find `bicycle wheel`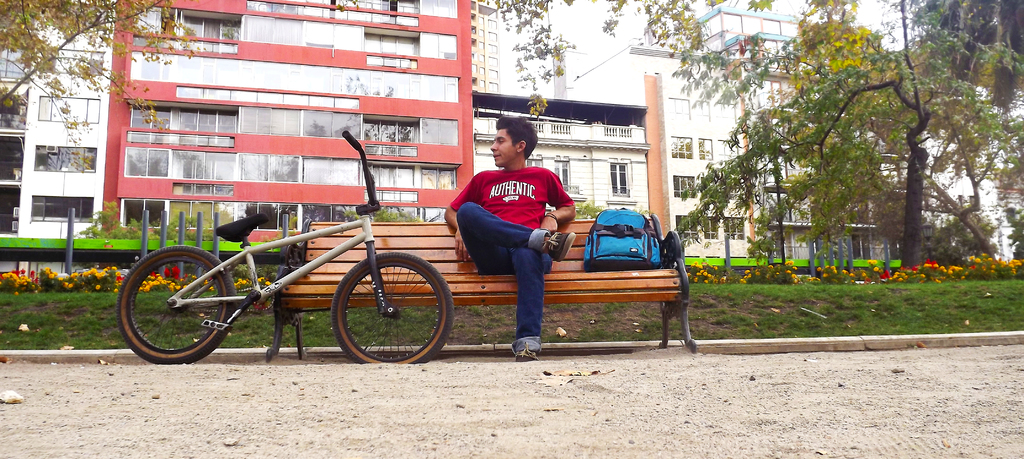
BBox(124, 251, 243, 365)
